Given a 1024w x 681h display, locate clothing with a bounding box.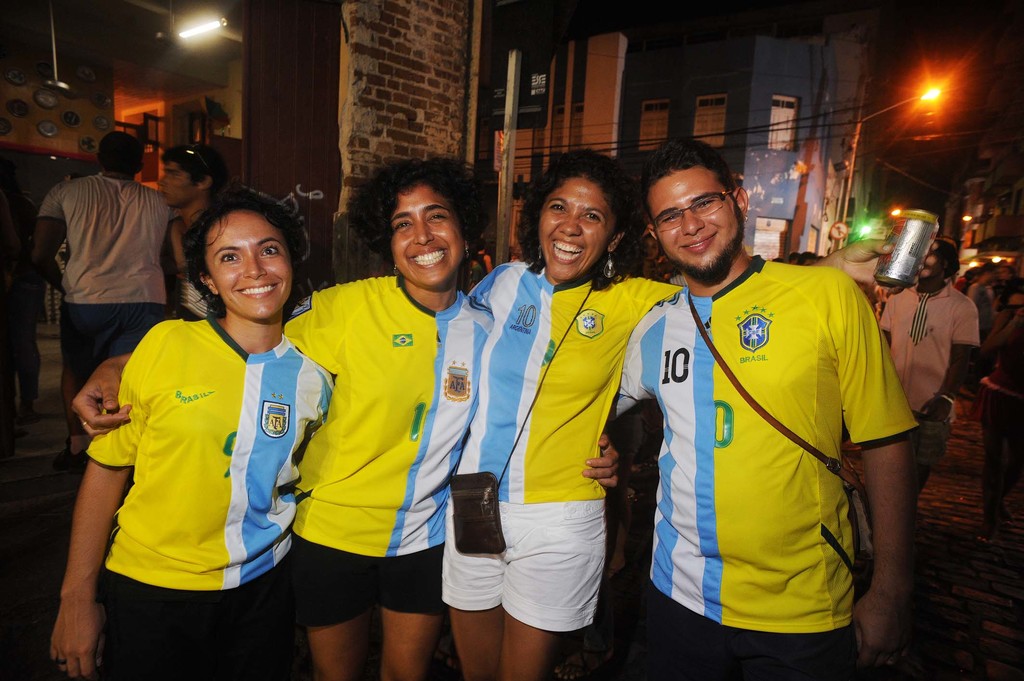
Located: (79,308,327,679).
